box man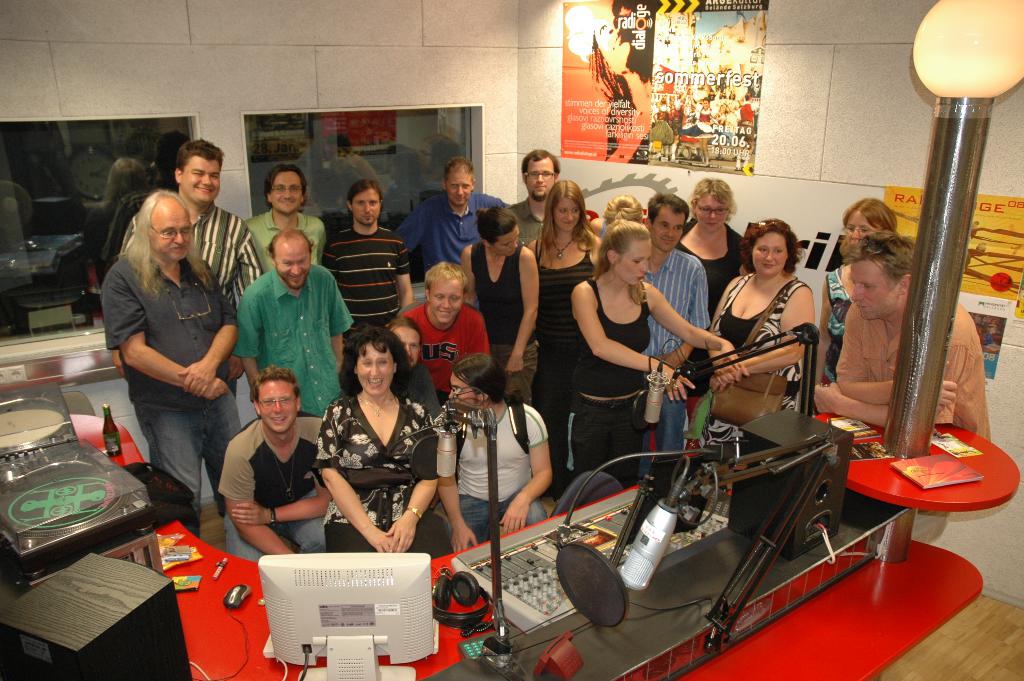
226:227:343:422
